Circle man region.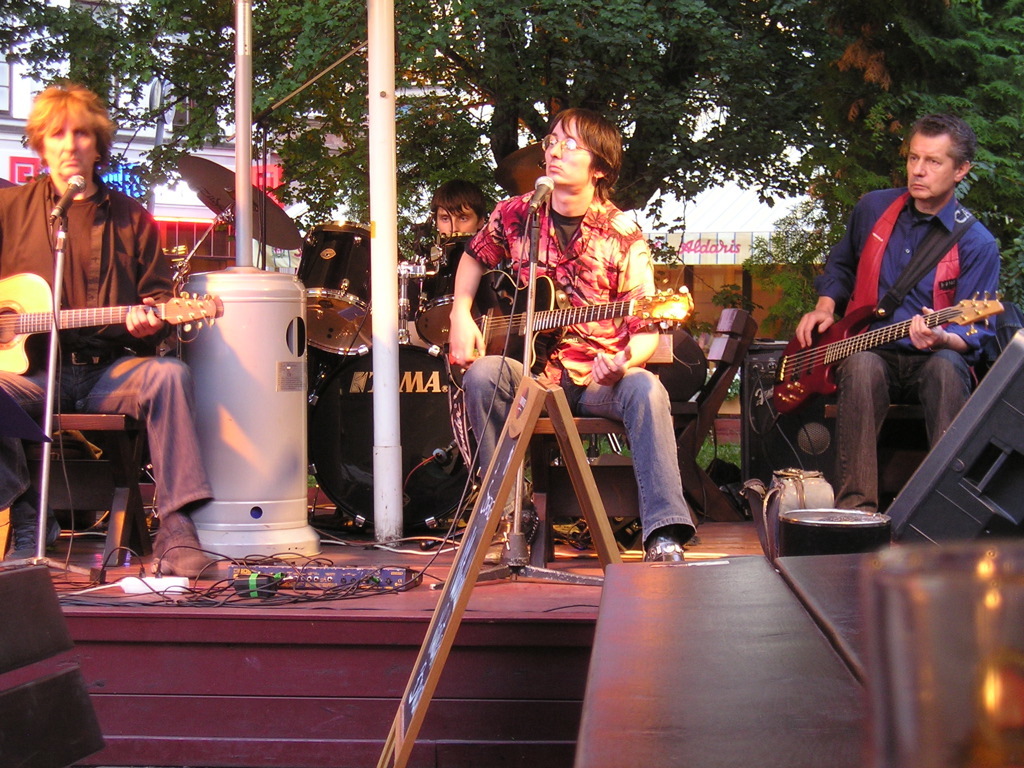
Region: 447/108/702/564.
